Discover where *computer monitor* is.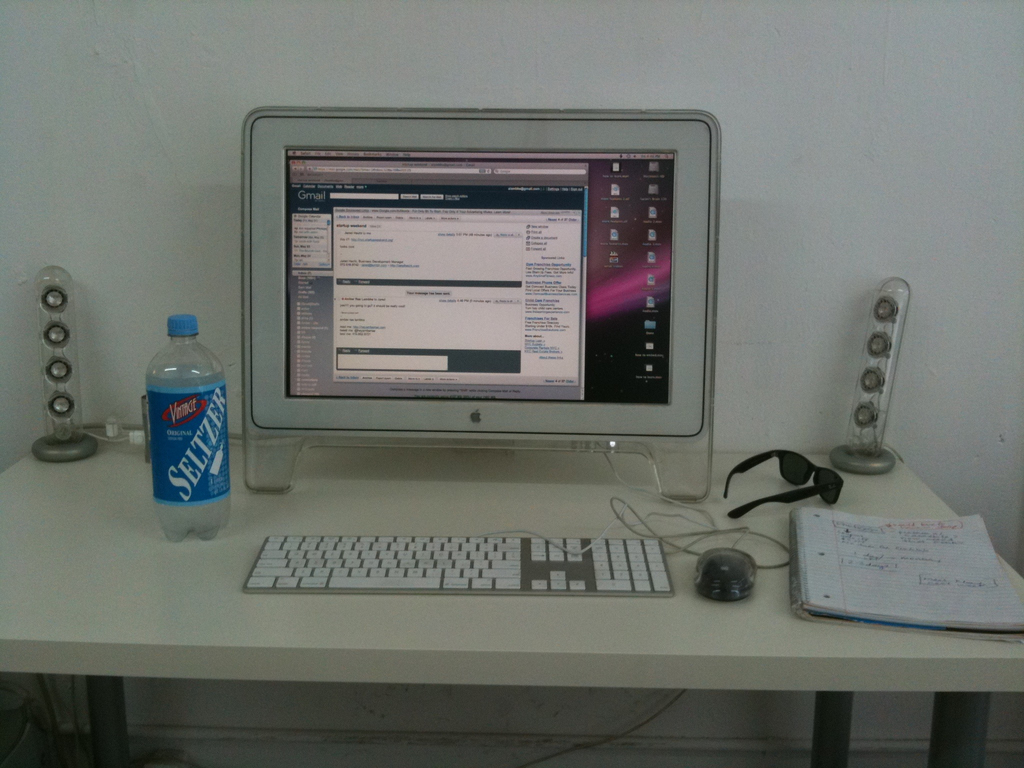
Discovered at locate(243, 138, 717, 502).
